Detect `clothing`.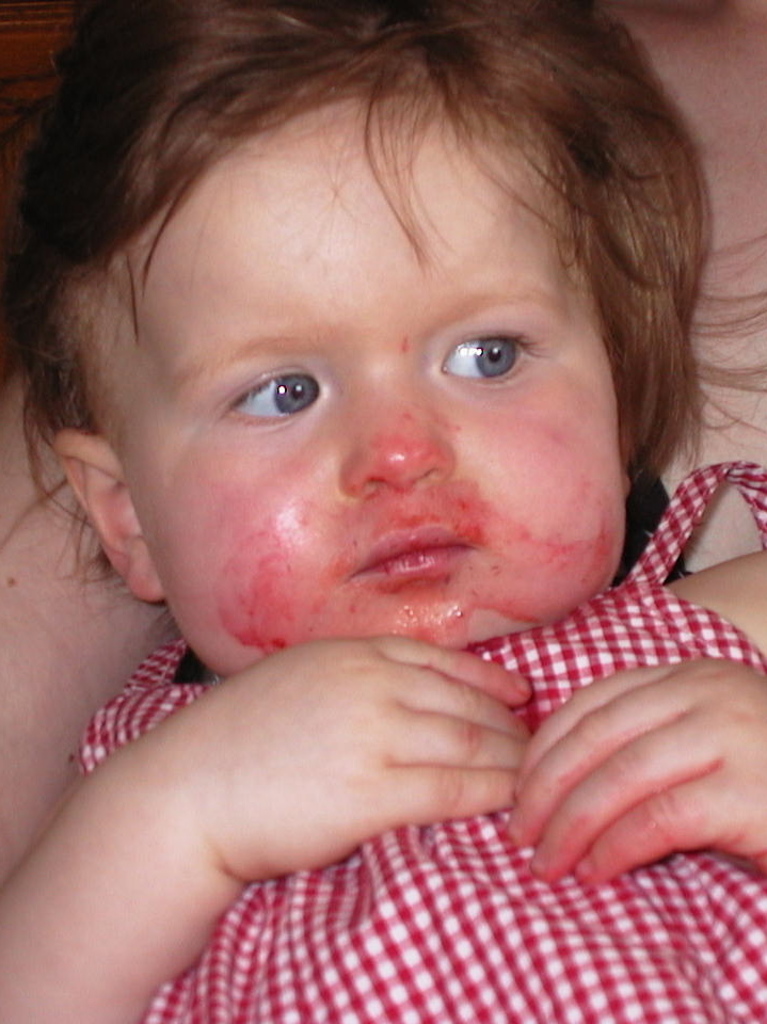
Detected at BBox(74, 455, 766, 1023).
